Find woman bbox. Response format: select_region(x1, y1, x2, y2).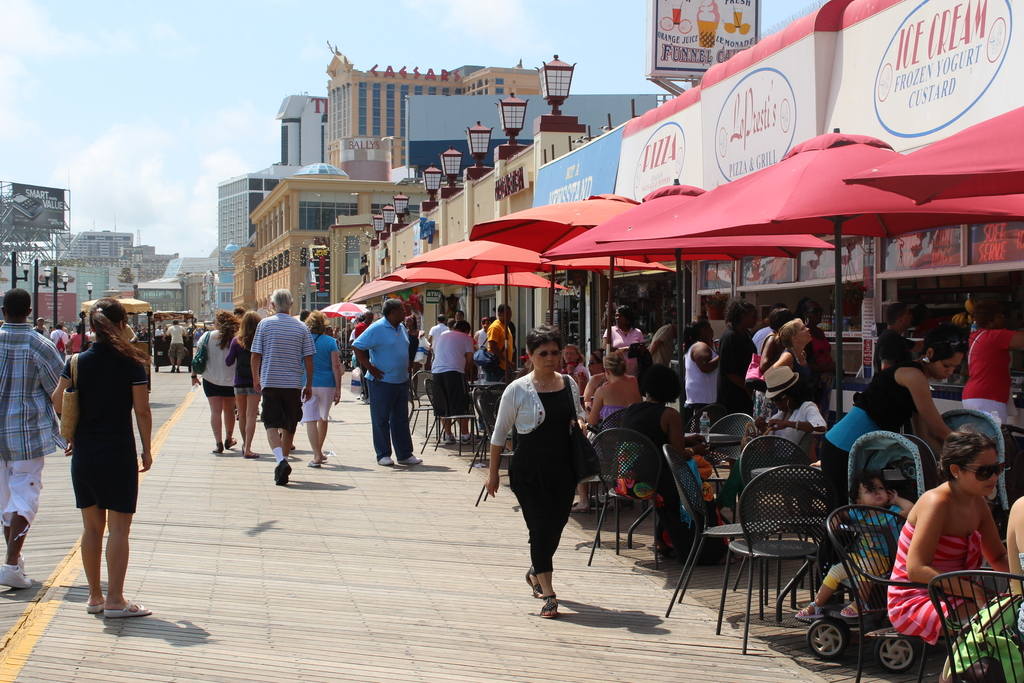
select_region(479, 320, 585, 604).
